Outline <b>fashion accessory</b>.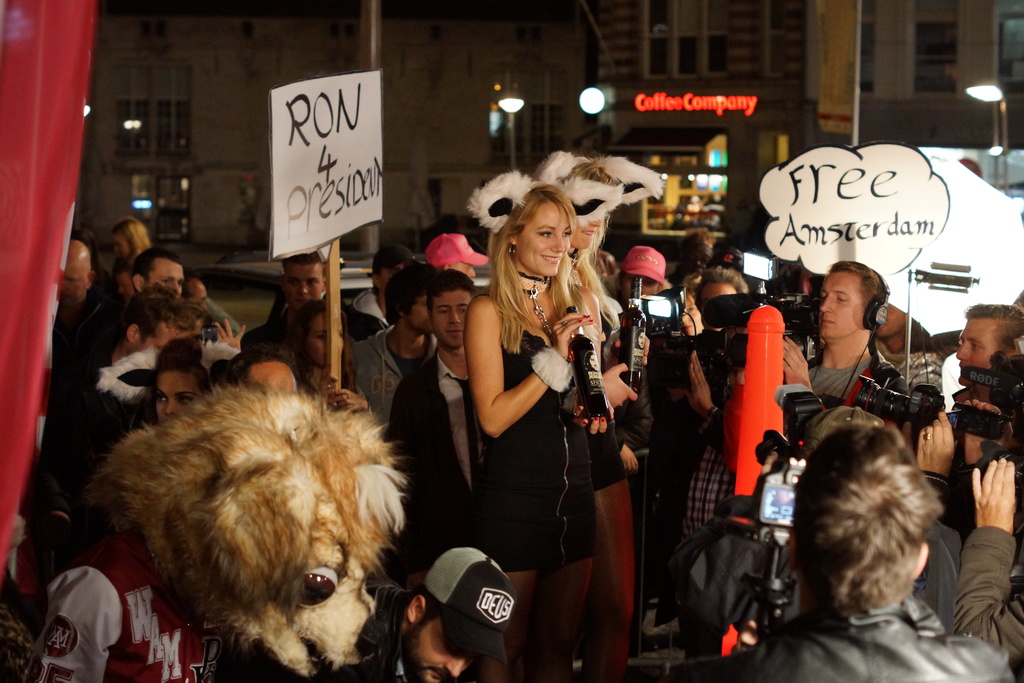
Outline: detection(579, 320, 581, 322).
